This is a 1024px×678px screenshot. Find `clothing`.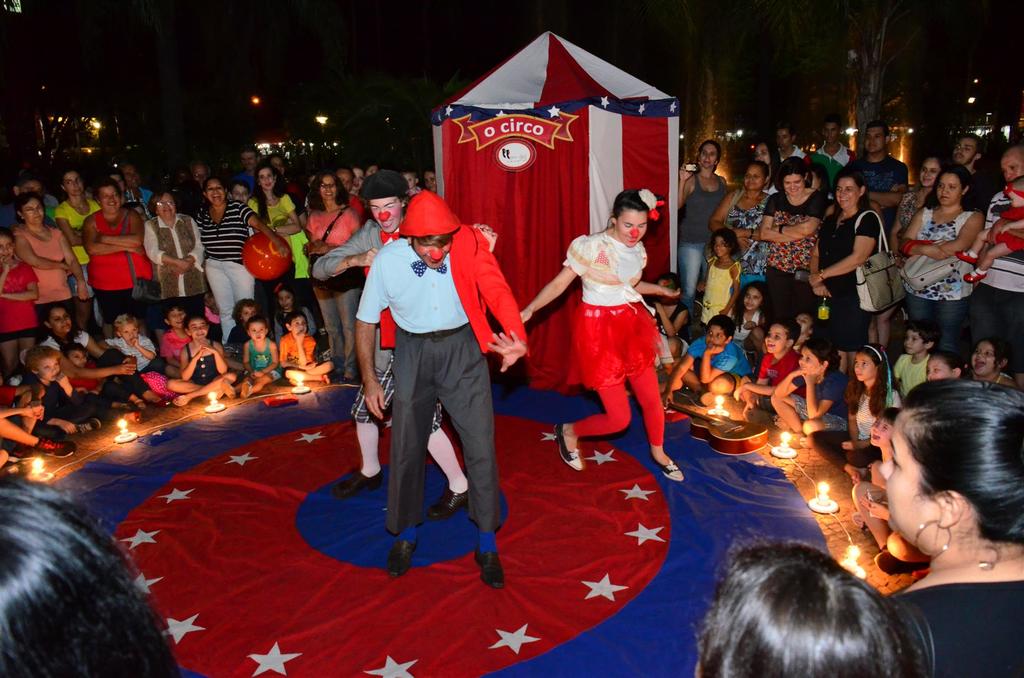
Bounding box: 18/220/75/325.
